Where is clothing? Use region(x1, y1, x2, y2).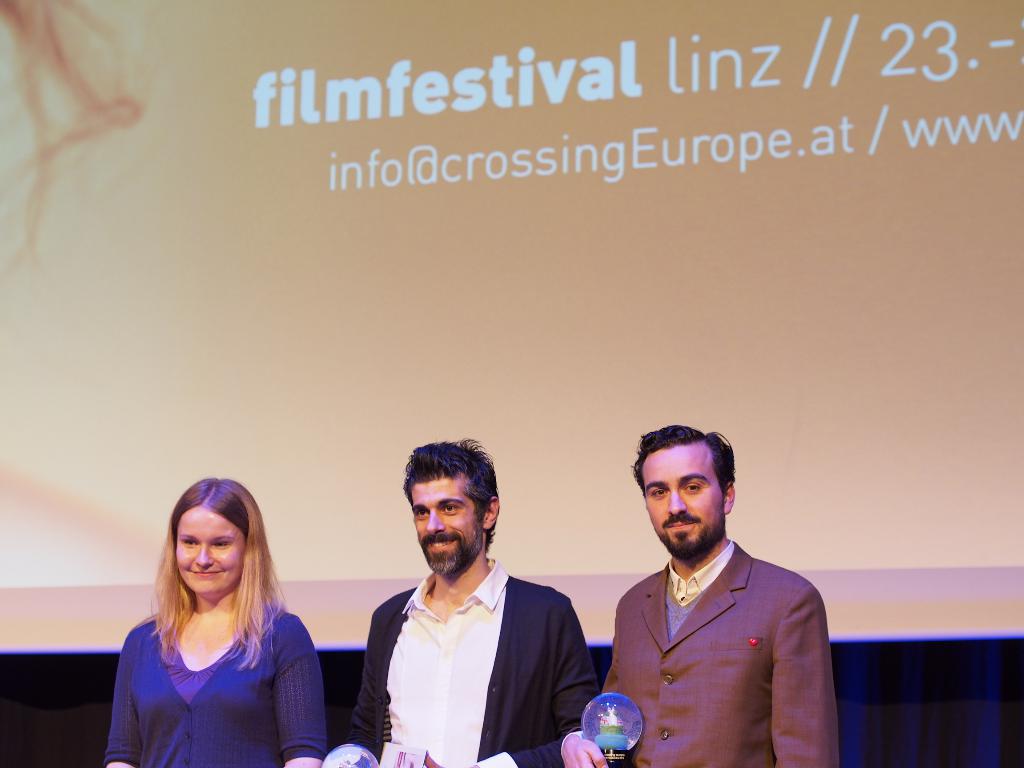
region(598, 543, 841, 767).
